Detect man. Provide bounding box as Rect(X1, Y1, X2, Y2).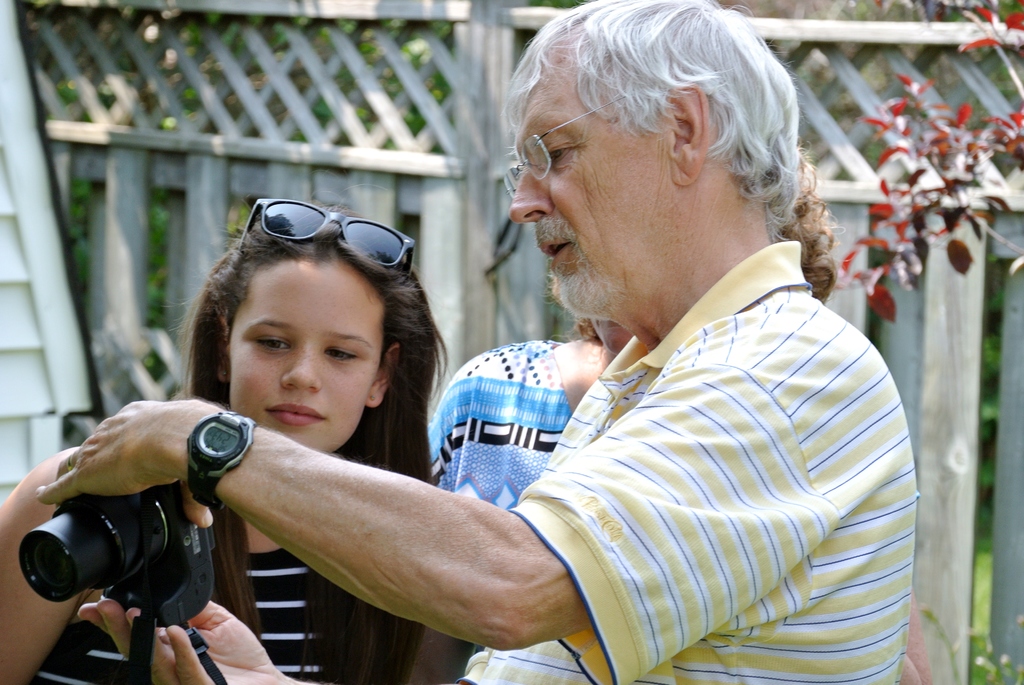
Rect(35, 0, 918, 684).
